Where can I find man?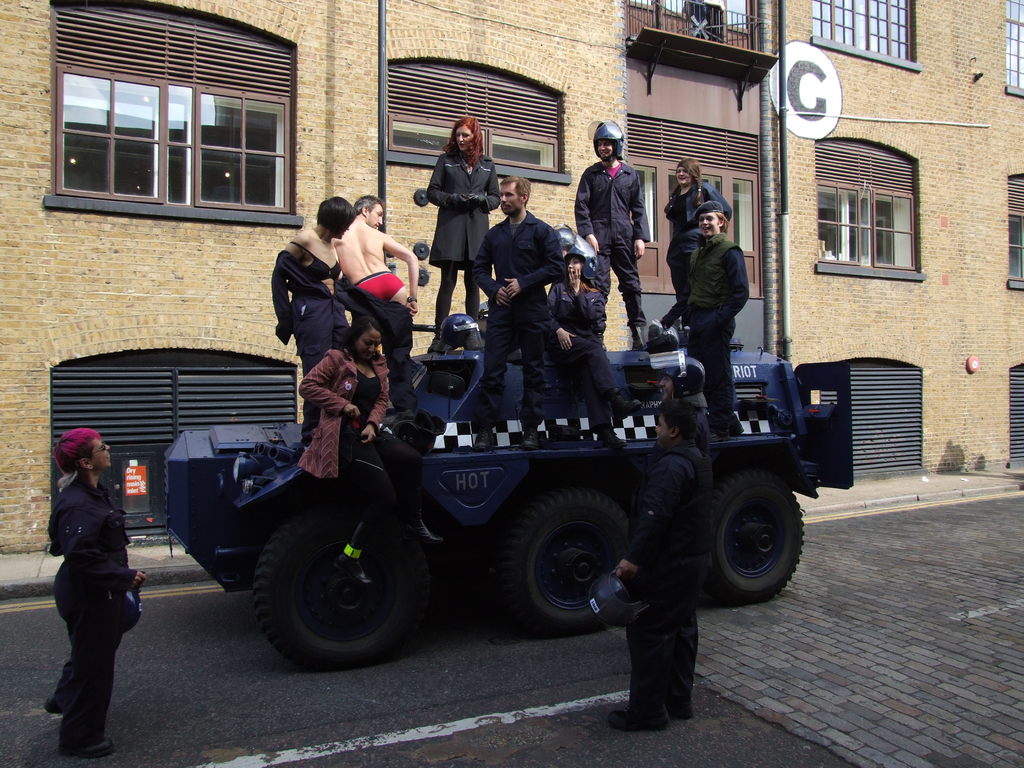
You can find it at (331, 195, 424, 435).
